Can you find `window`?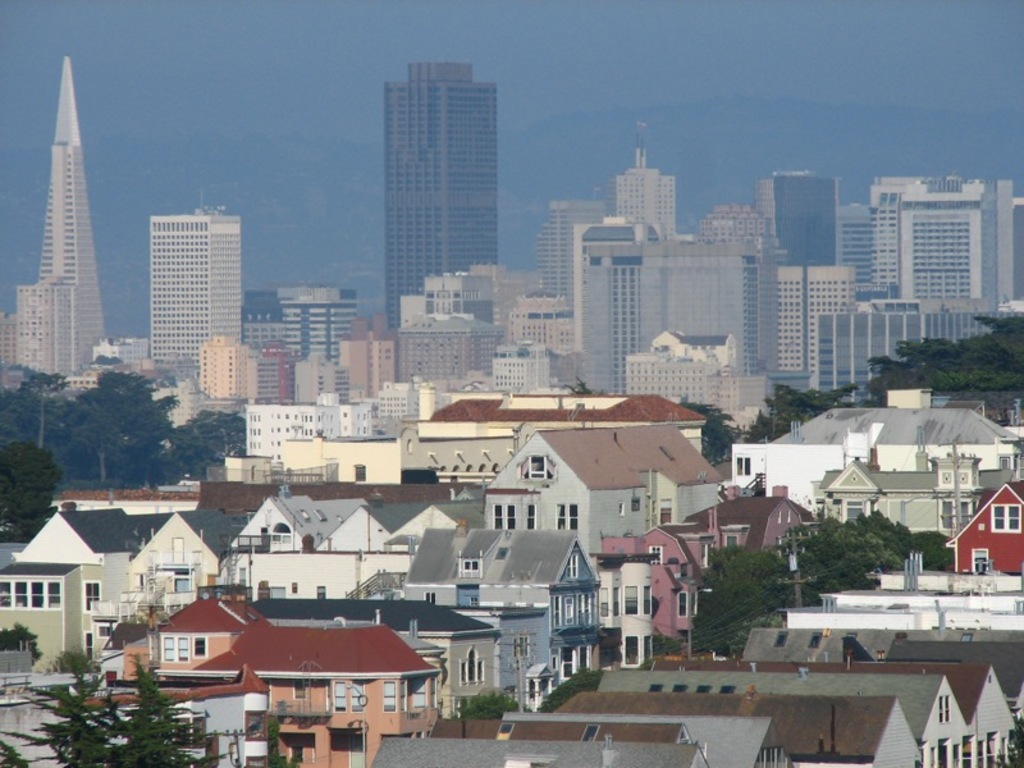
Yes, bounding box: rect(353, 462, 370, 488).
